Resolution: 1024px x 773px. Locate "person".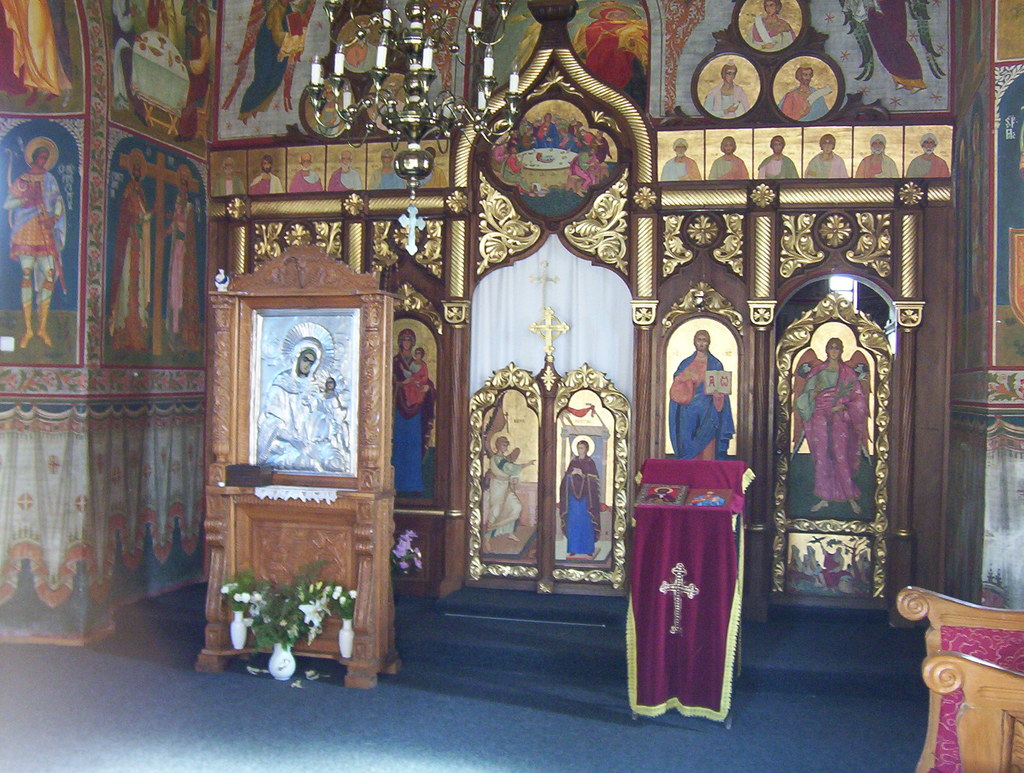
x1=807 y1=132 x2=849 y2=178.
